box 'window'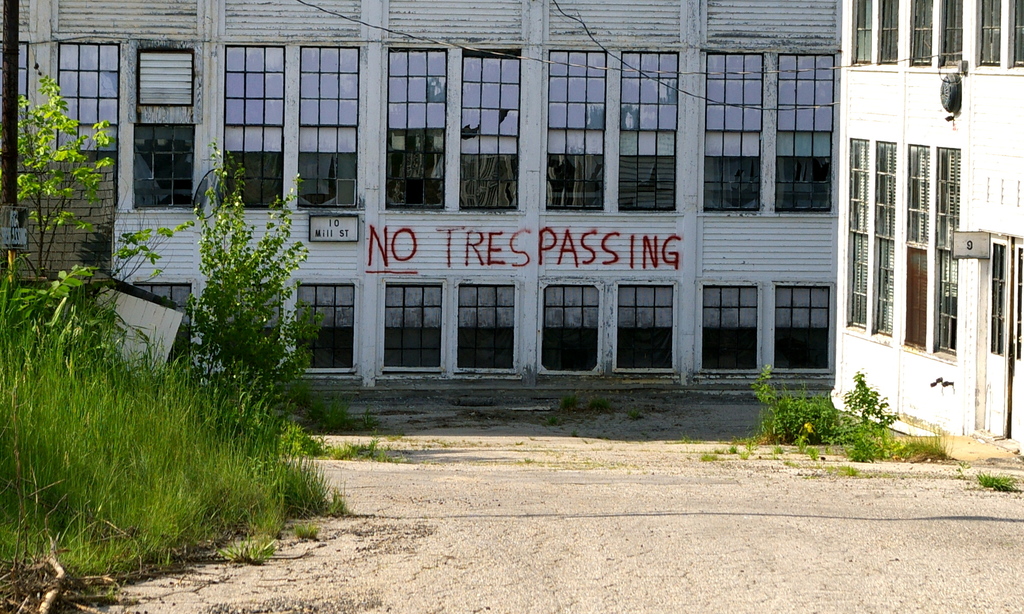
913,0,935,68
